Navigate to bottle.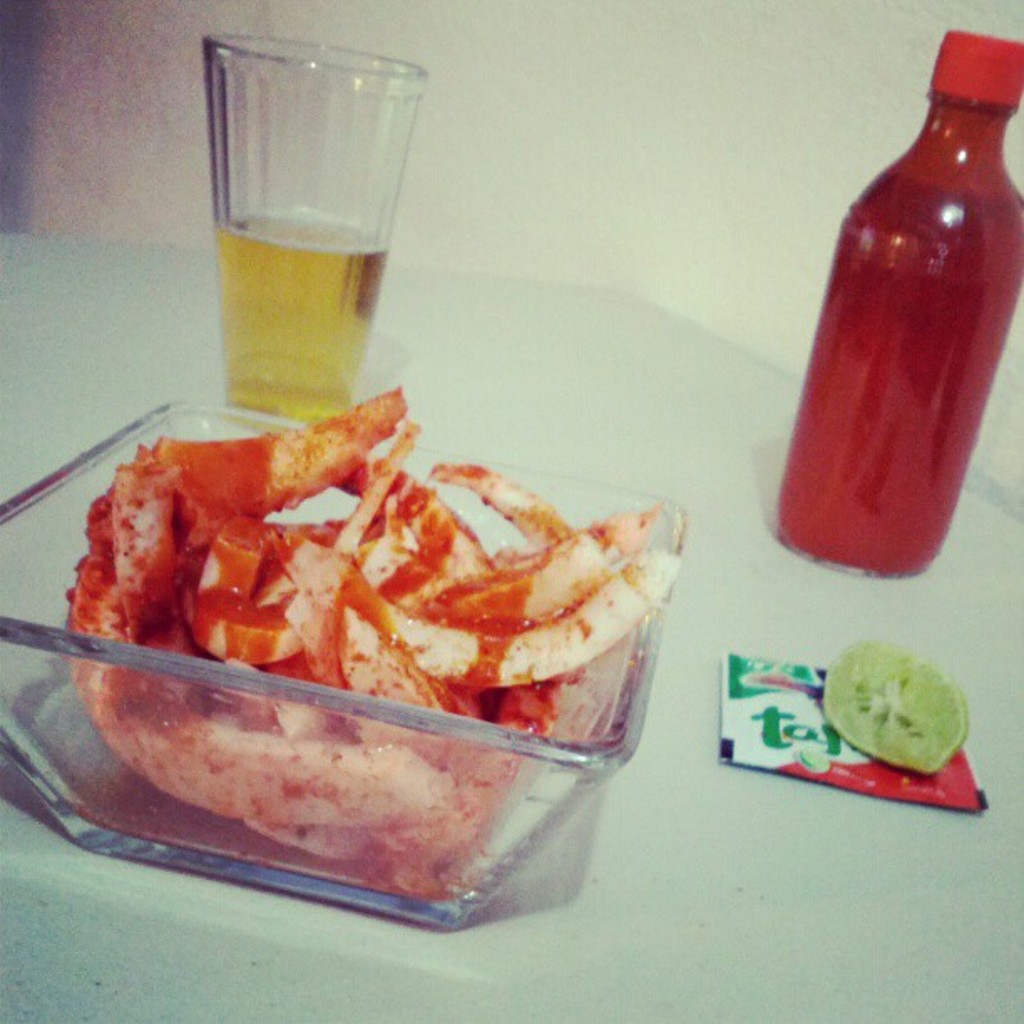
Navigation target: 778/49/1023/554.
